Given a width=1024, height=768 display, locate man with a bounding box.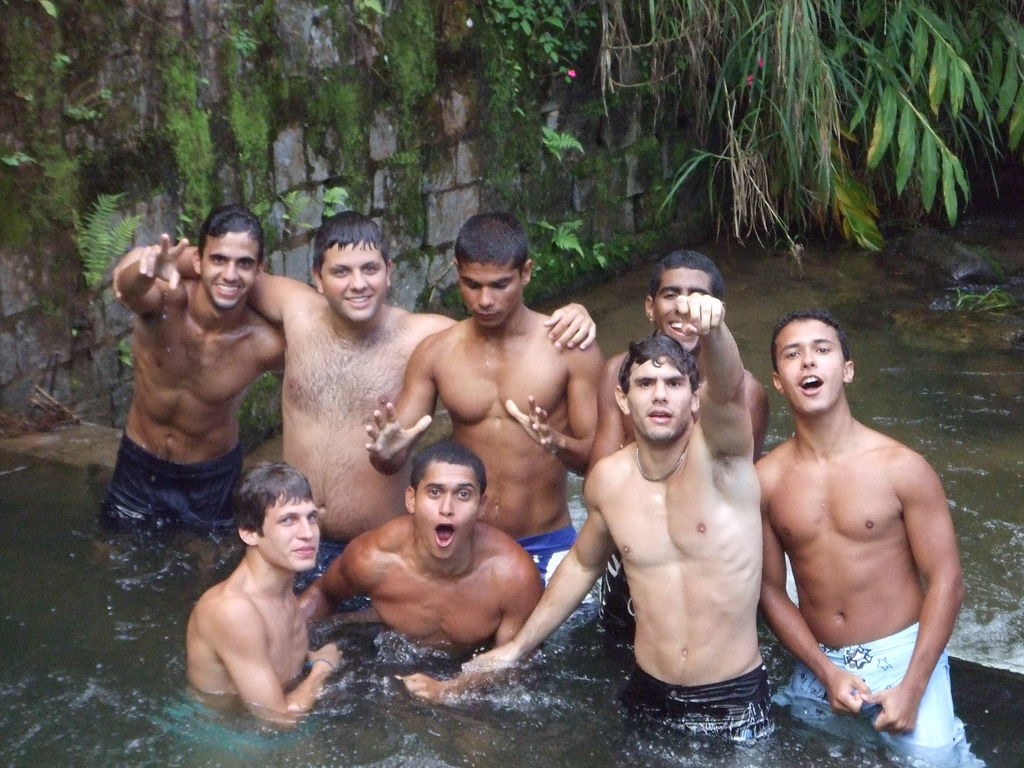
Located: bbox=(181, 449, 359, 745).
